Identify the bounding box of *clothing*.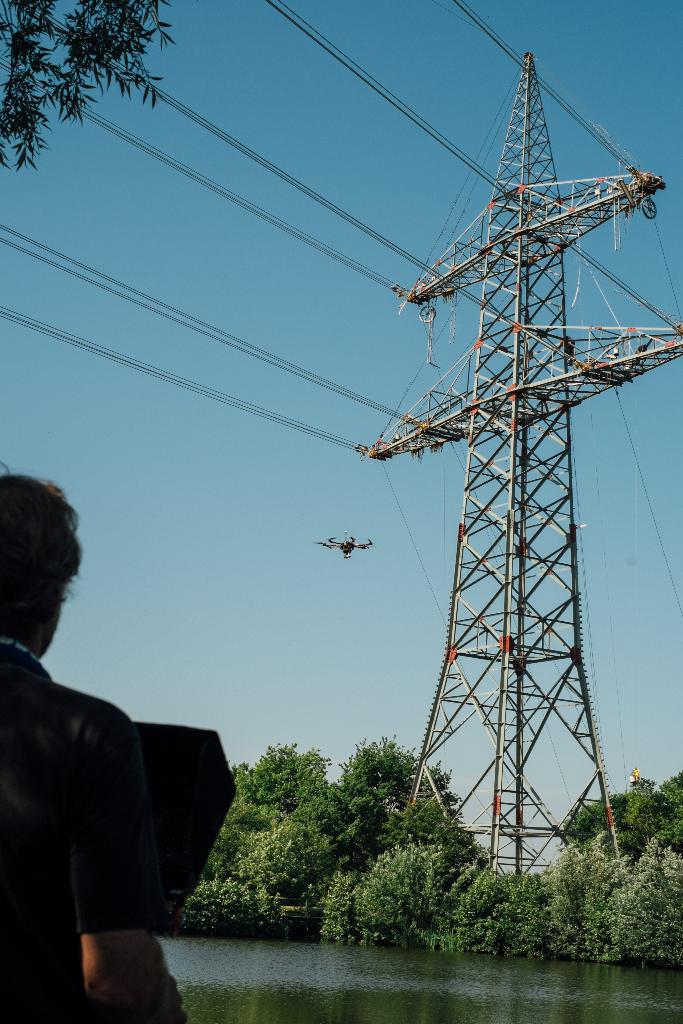
pyautogui.locateOnScreen(13, 589, 201, 1021).
